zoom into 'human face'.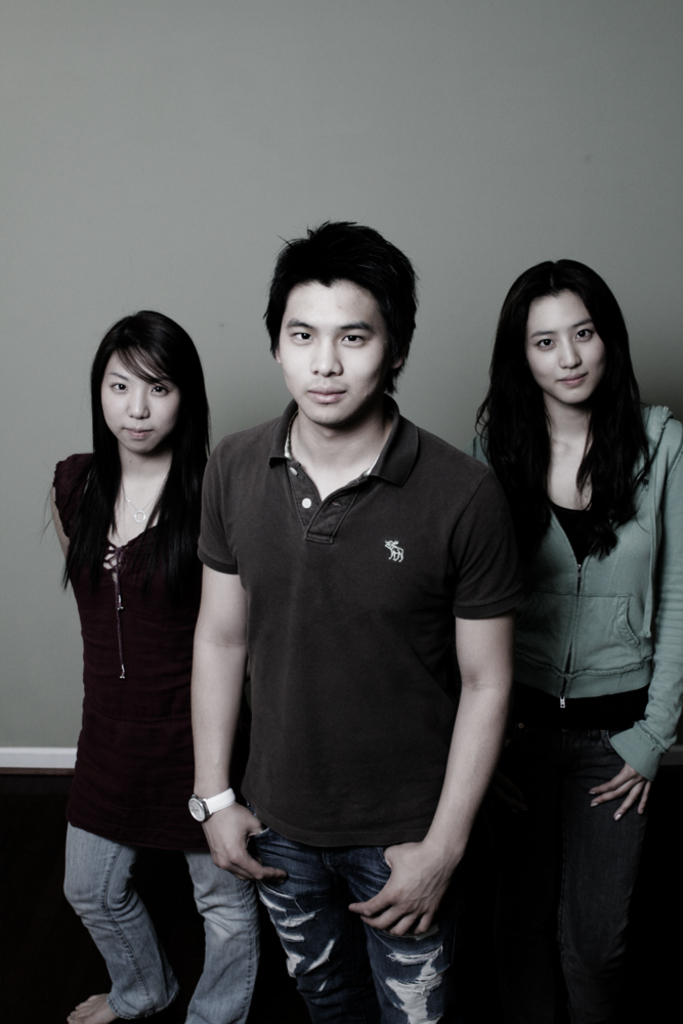
Zoom target: bbox(279, 283, 387, 425).
